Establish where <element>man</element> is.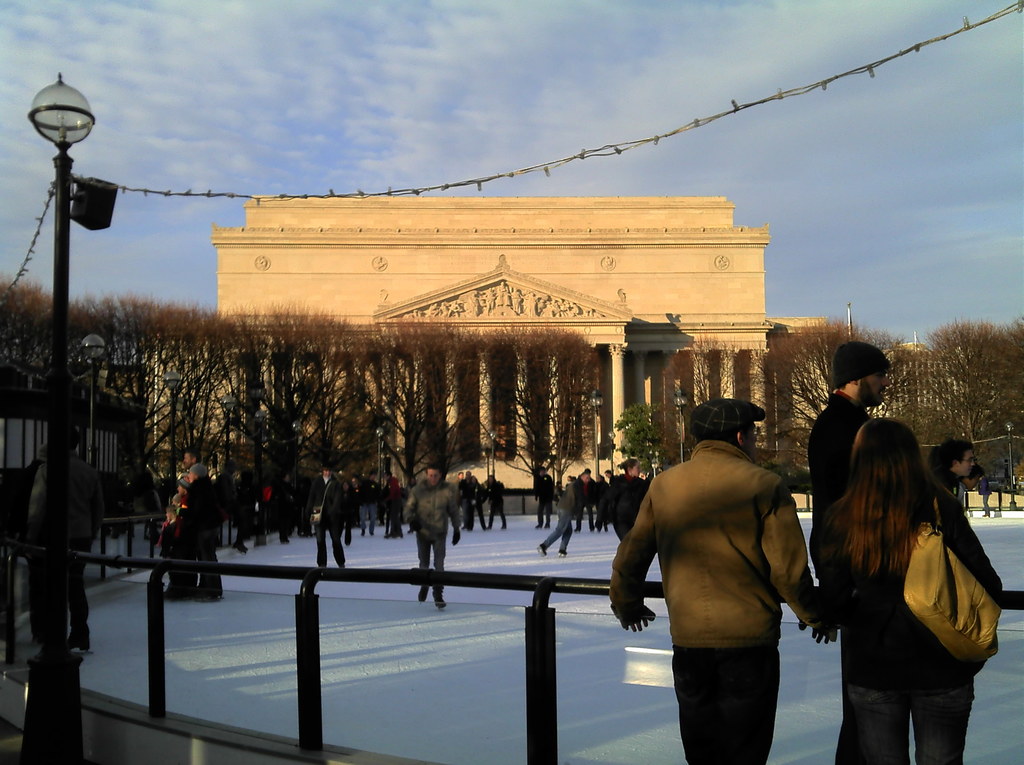
Established at select_region(577, 465, 600, 534).
